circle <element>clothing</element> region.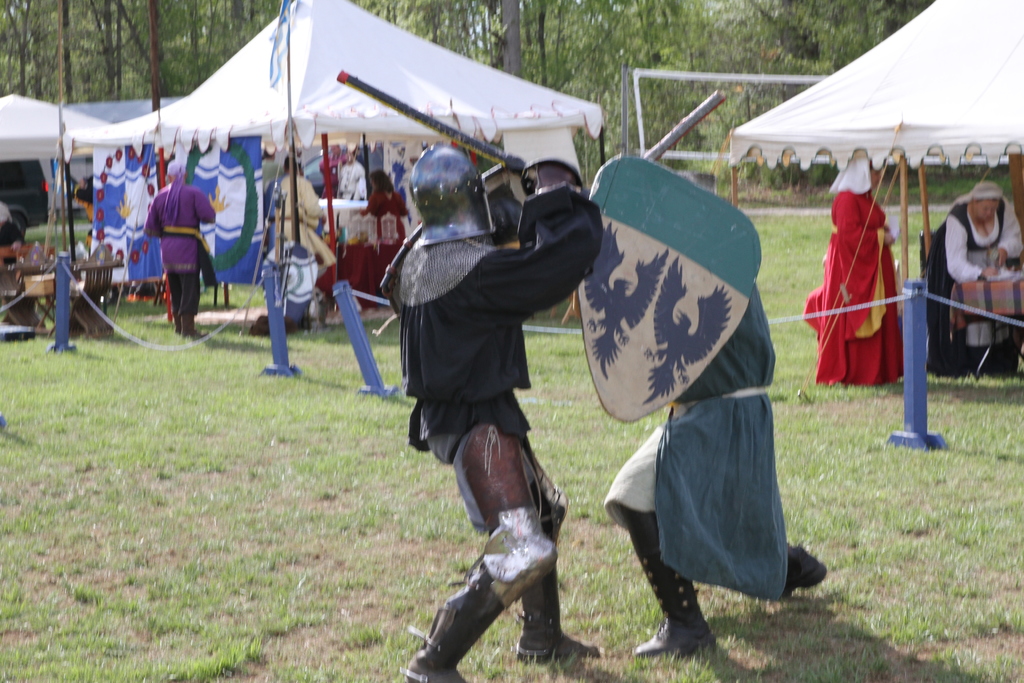
Region: bbox(829, 158, 927, 386).
